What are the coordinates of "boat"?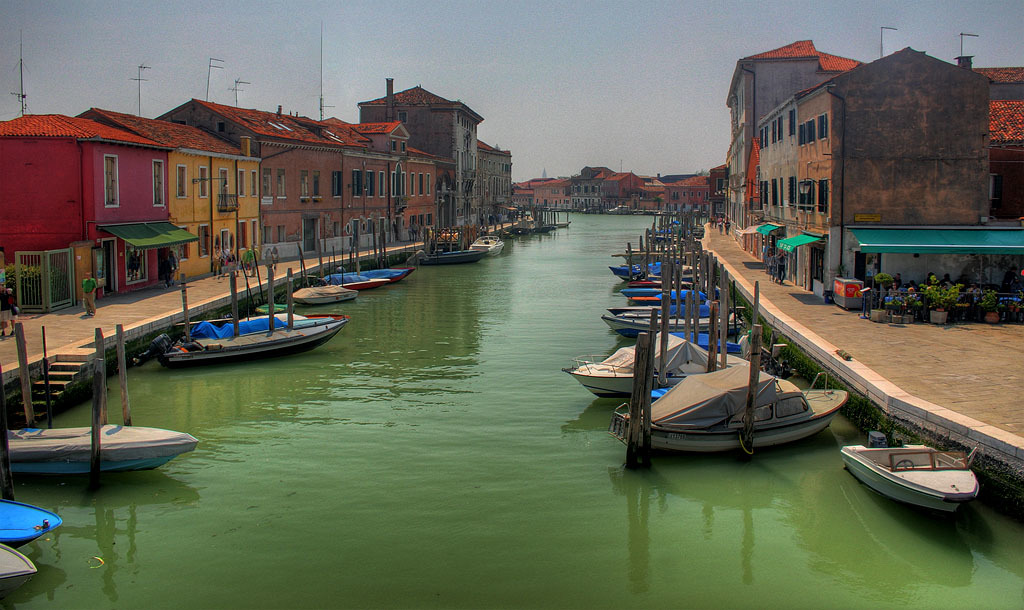
(x1=323, y1=274, x2=392, y2=291).
